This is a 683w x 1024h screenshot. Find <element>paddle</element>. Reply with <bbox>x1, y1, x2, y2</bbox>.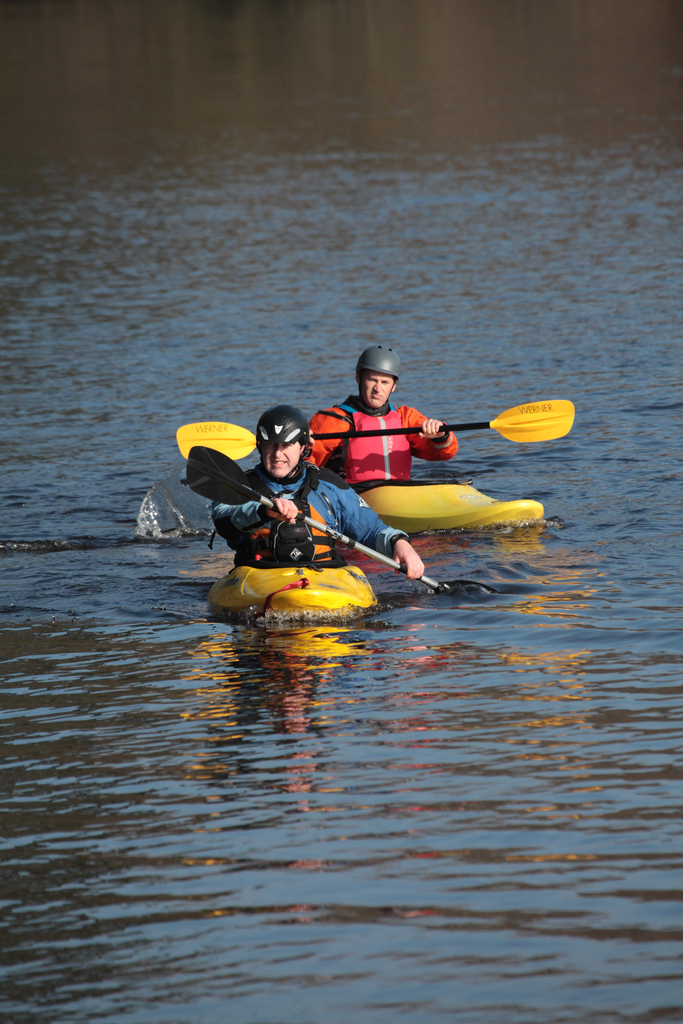
<bbox>222, 370, 539, 597</bbox>.
